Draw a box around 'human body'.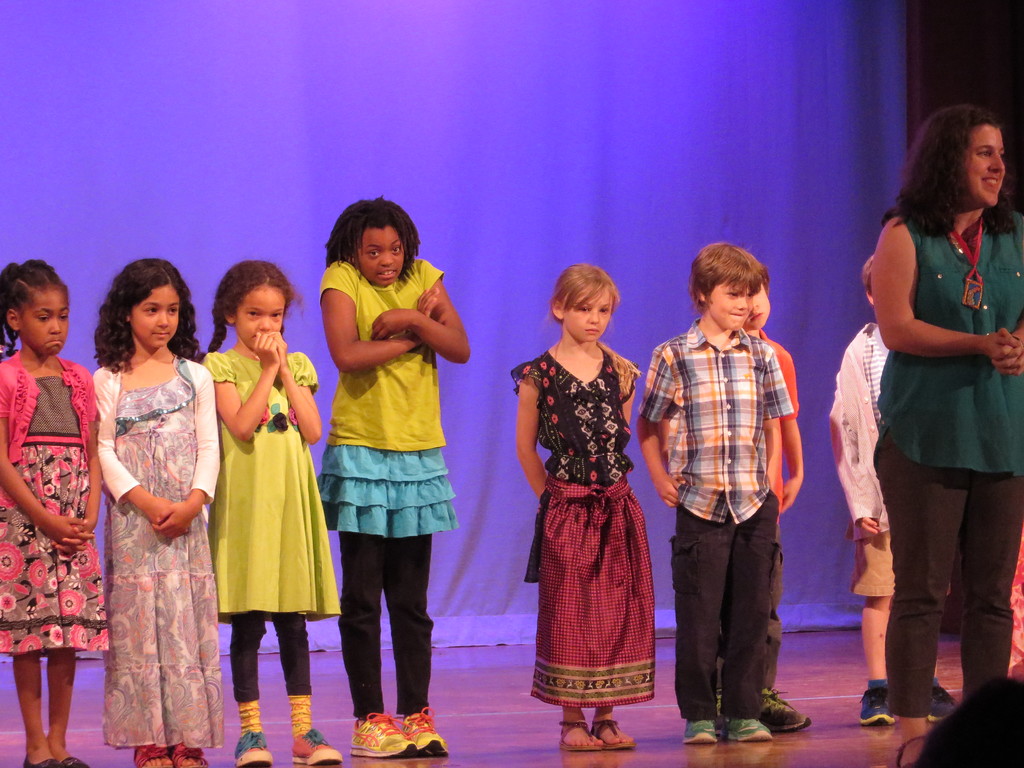
box=[848, 90, 1014, 729].
